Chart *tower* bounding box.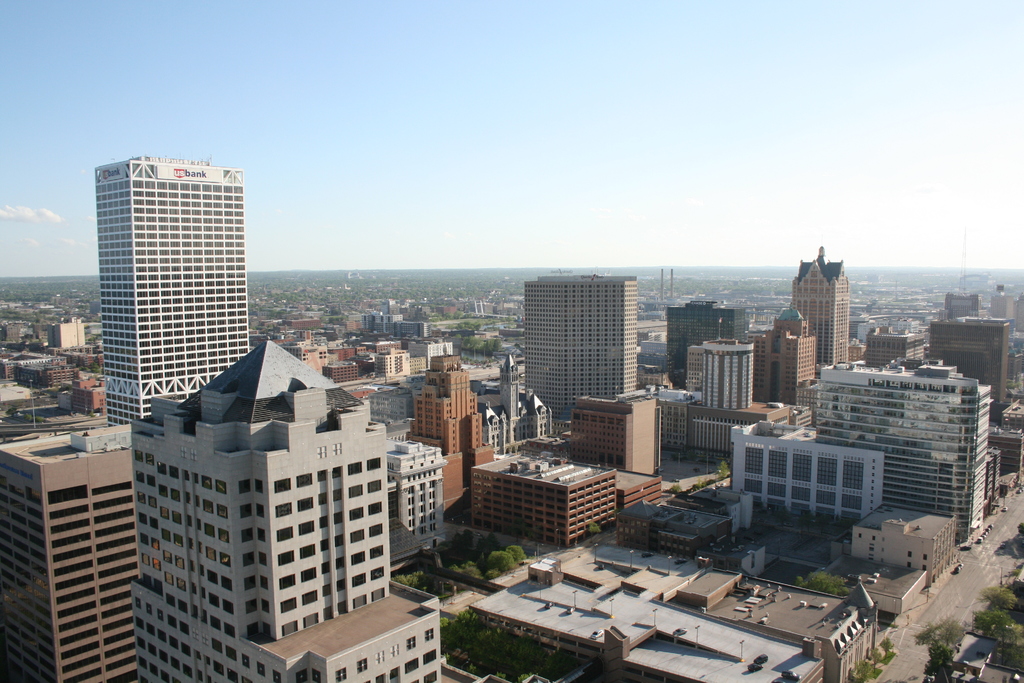
Charted: rect(383, 432, 447, 569).
